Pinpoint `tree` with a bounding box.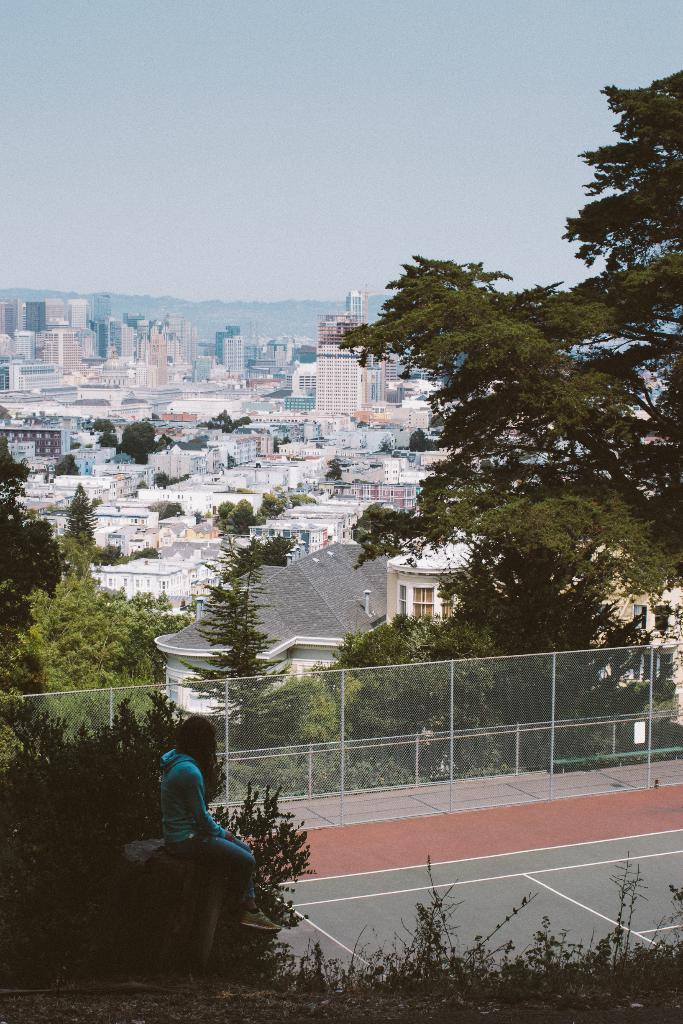
locate(92, 420, 117, 434).
